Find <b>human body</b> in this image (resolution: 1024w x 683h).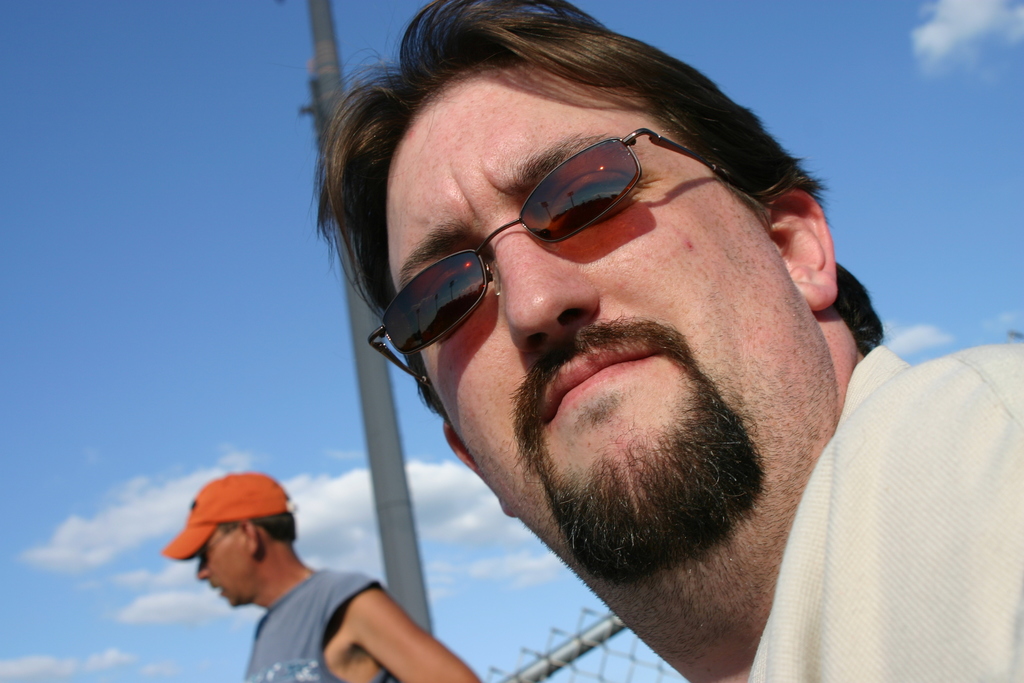
[x1=262, y1=0, x2=885, y2=682].
